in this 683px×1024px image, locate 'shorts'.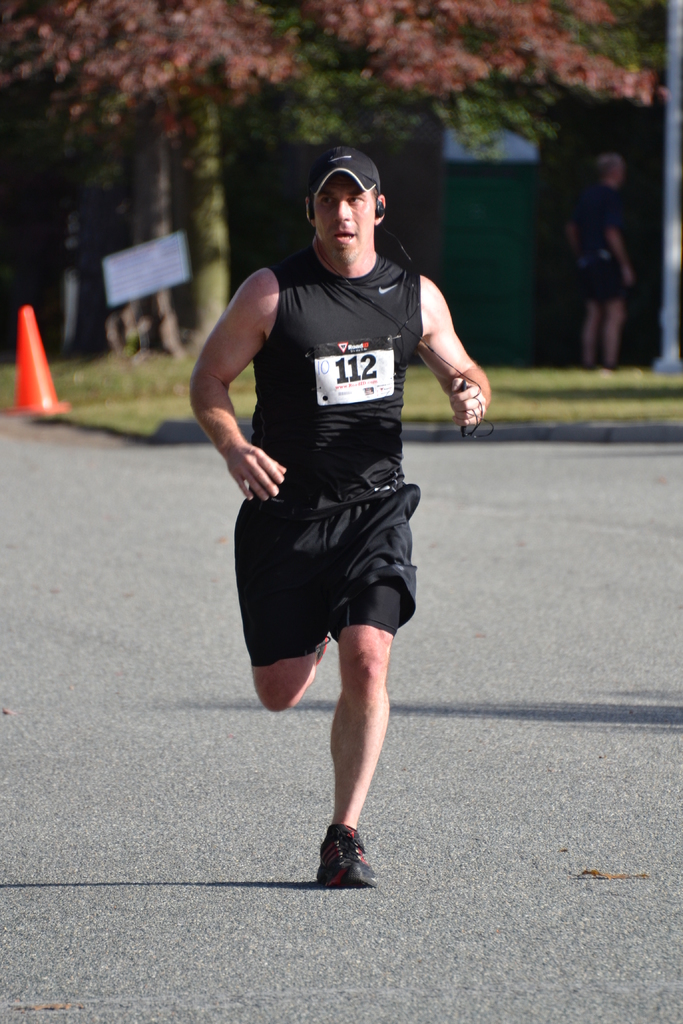
Bounding box: {"left": 582, "top": 247, "right": 632, "bottom": 305}.
